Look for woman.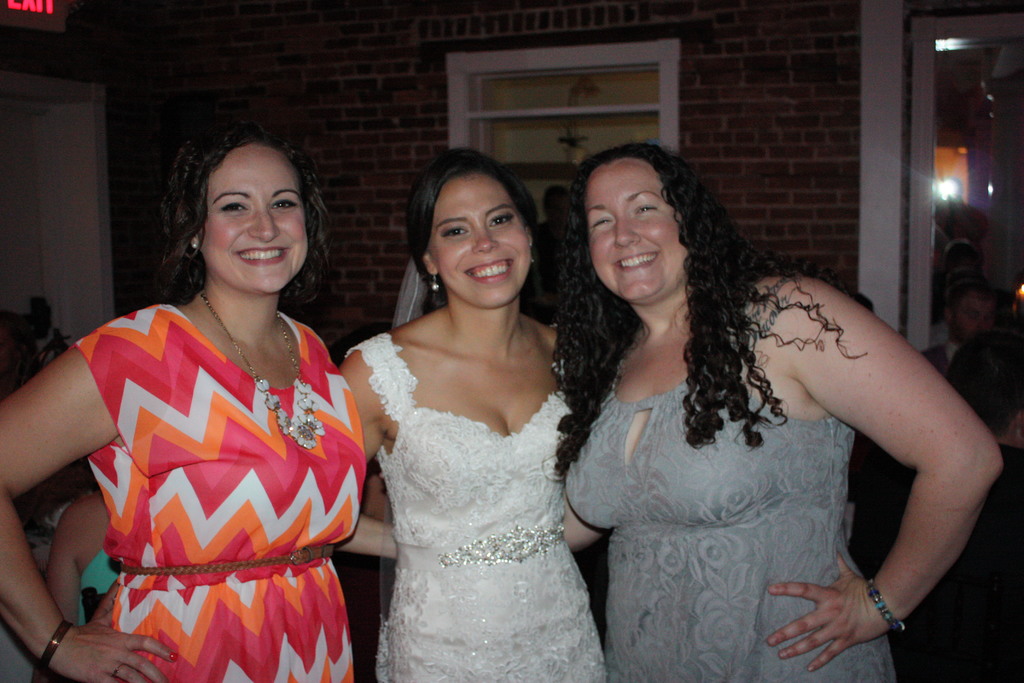
Found: [x1=0, y1=123, x2=399, y2=682].
